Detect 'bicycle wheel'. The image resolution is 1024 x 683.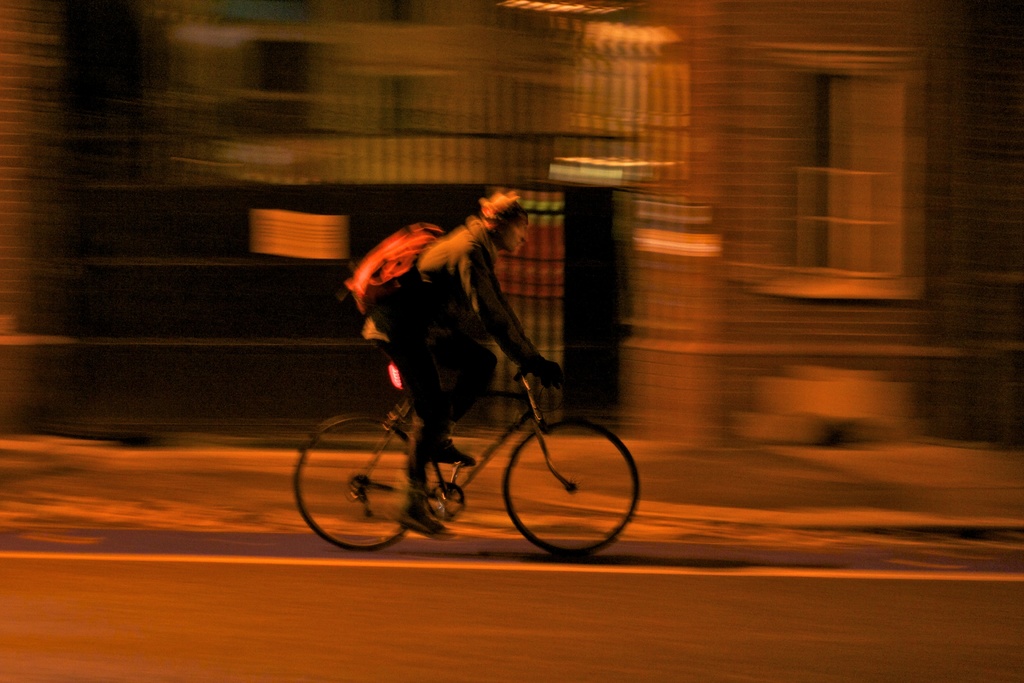
region(502, 406, 634, 561).
